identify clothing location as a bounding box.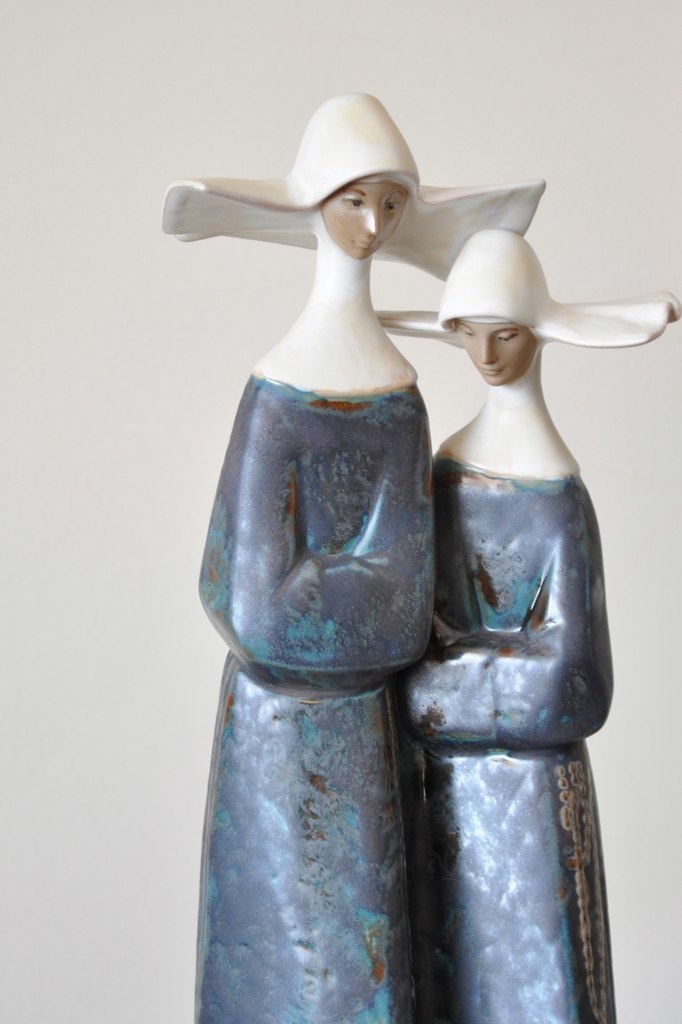
bbox(389, 441, 613, 1023).
